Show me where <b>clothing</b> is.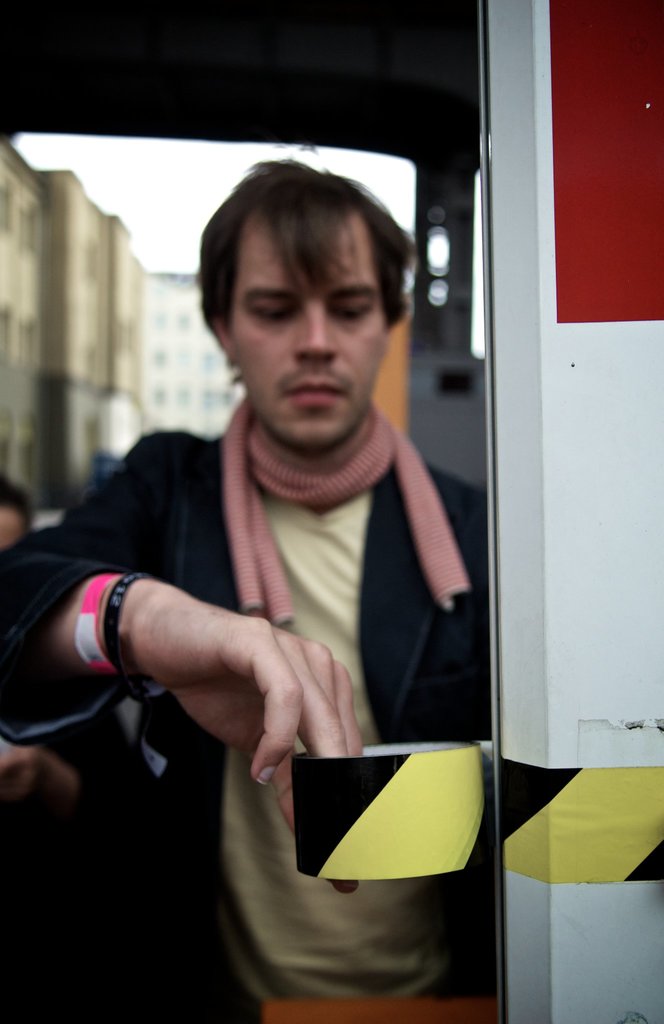
<b>clothing</b> is at box=[65, 271, 510, 970].
